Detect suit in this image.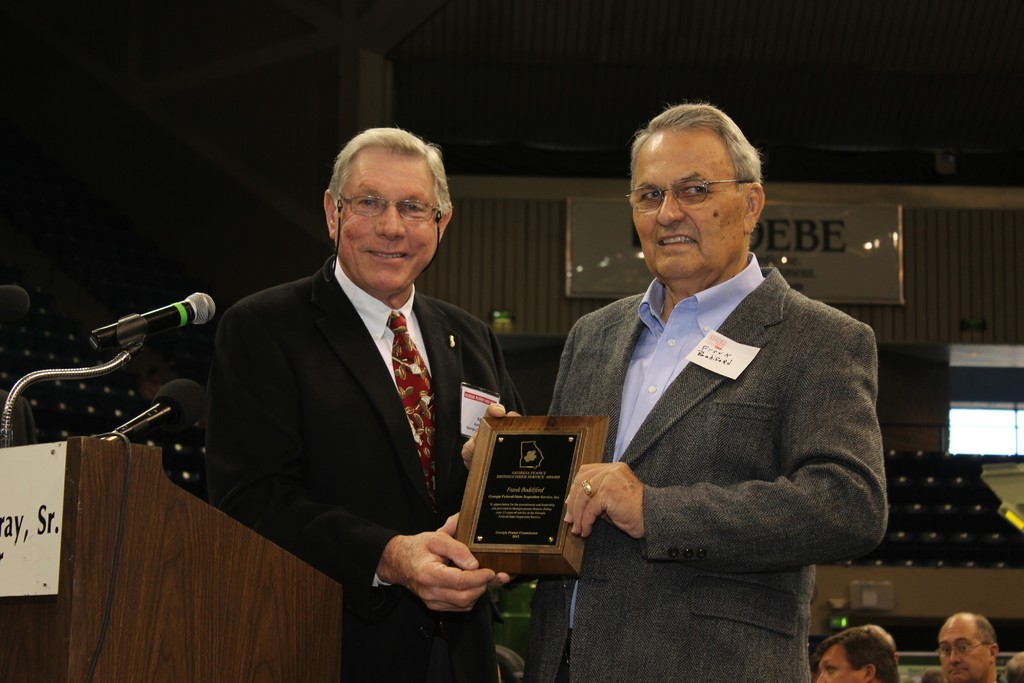
Detection: rect(213, 191, 548, 643).
